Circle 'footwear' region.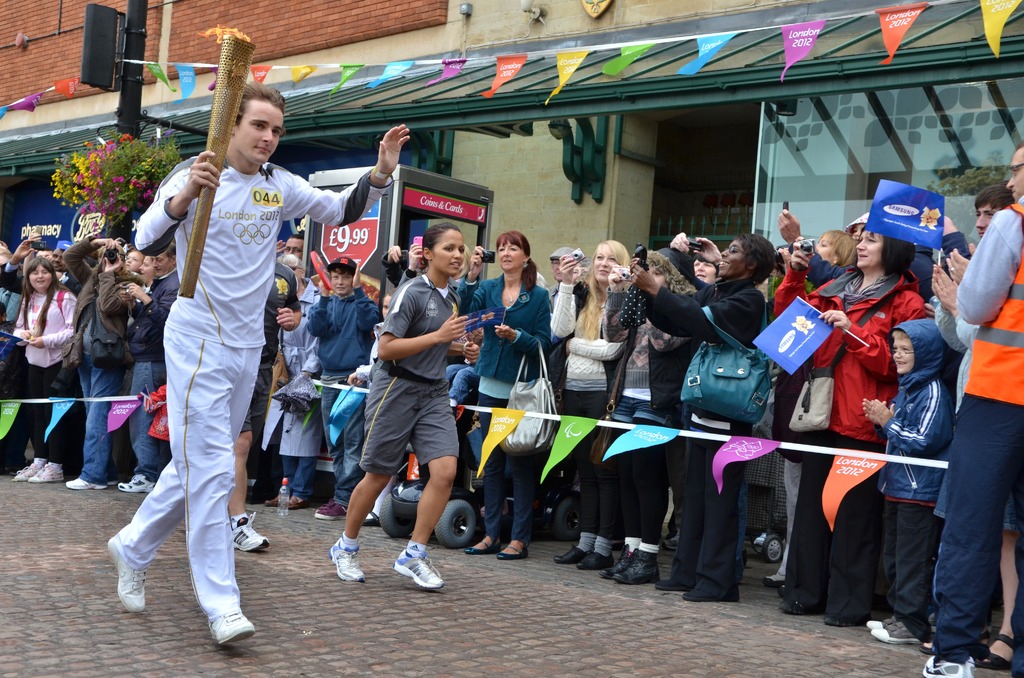
Region: [656,568,699,588].
